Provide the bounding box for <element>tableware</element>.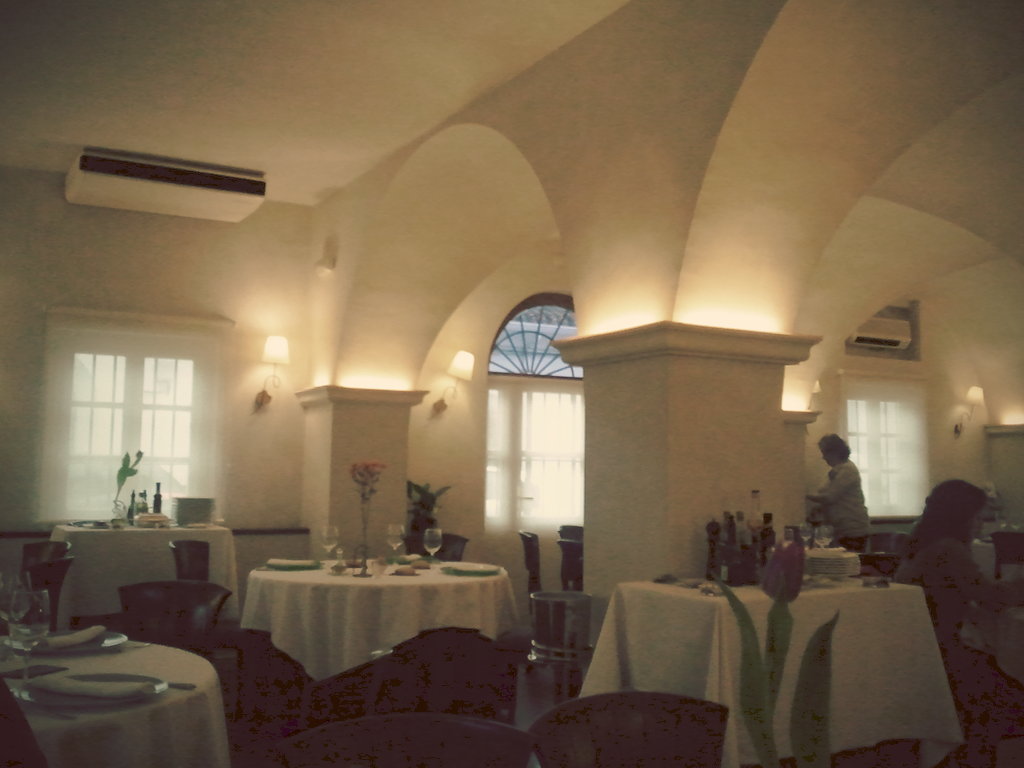
423,525,443,572.
